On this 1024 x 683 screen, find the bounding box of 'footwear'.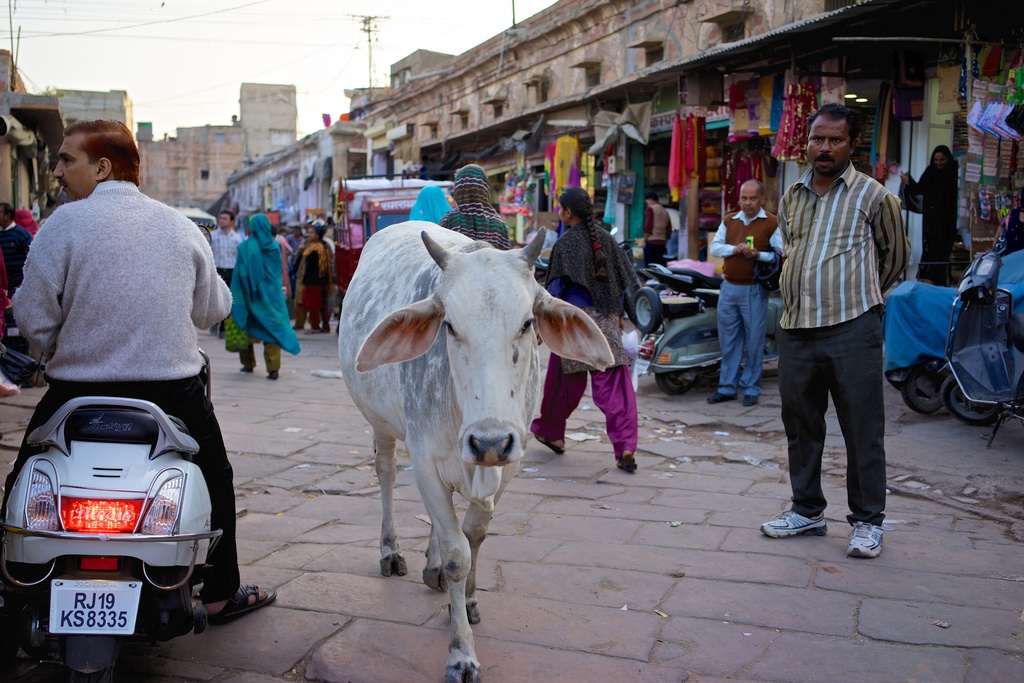
Bounding box: 242:364:250:372.
